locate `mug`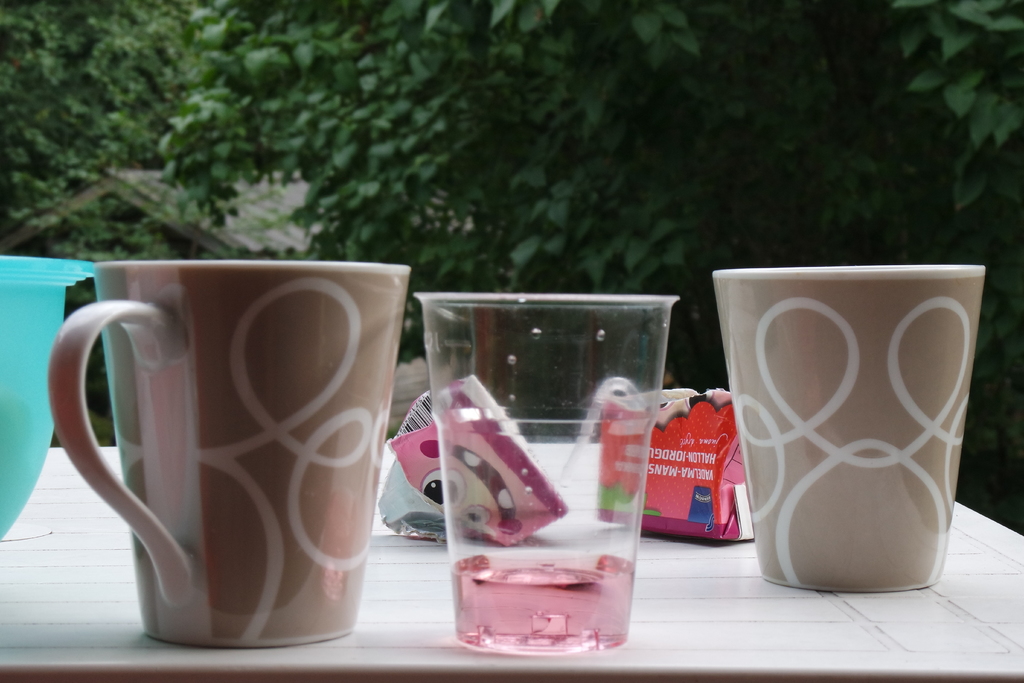
(x1=714, y1=265, x2=981, y2=593)
